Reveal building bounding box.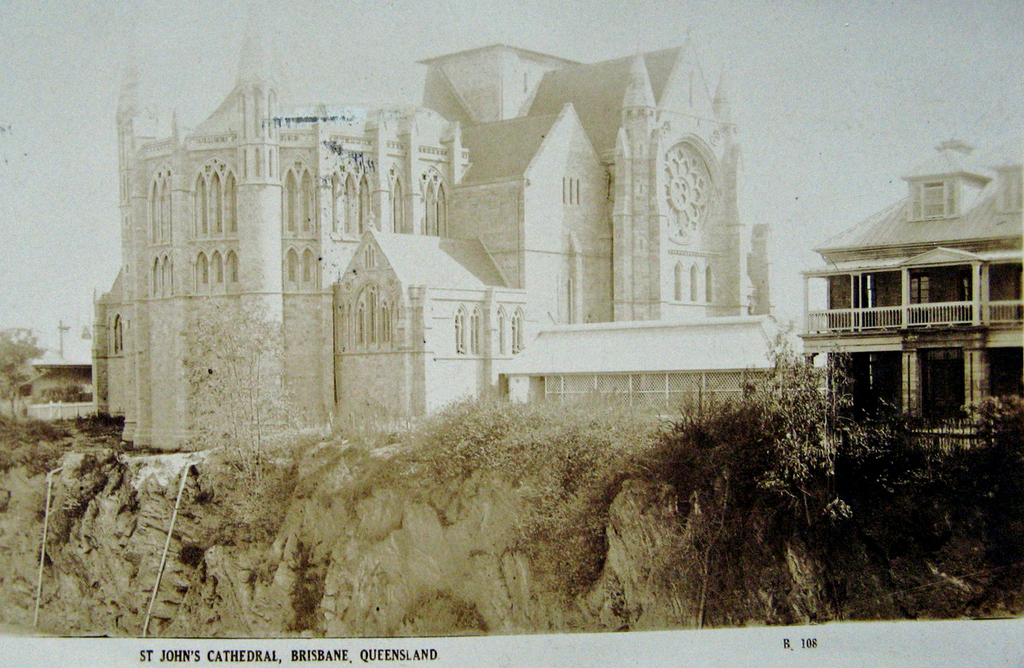
Revealed: (91,0,797,461).
